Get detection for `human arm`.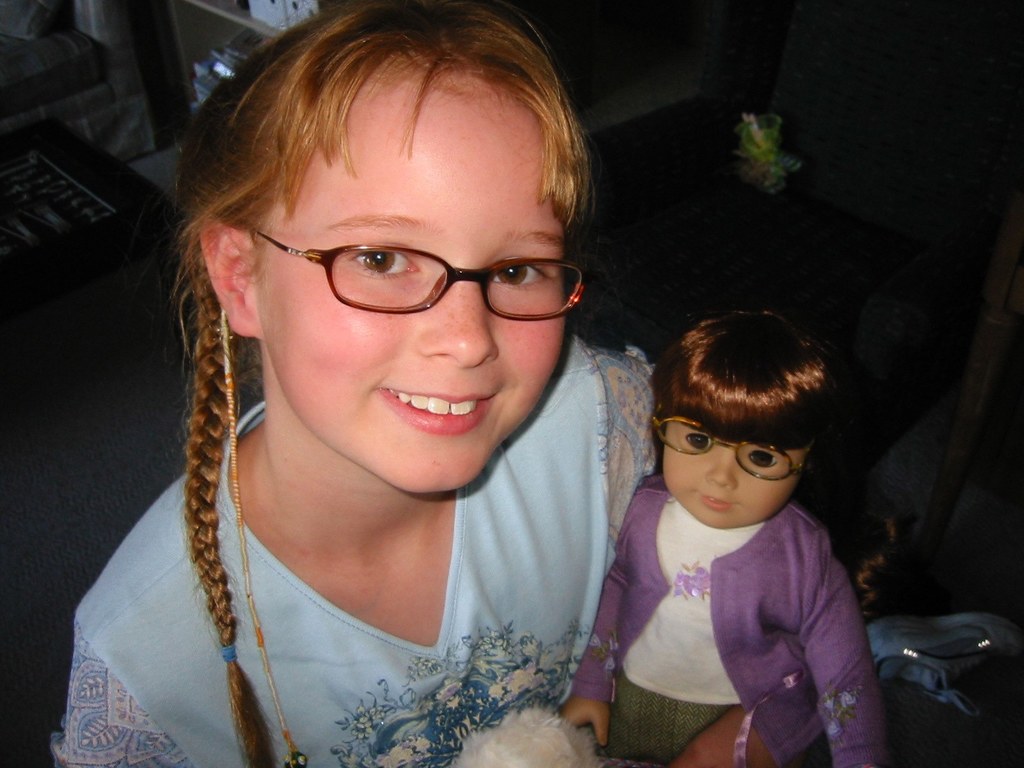
Detection: box(565, 500, 644, 752).
